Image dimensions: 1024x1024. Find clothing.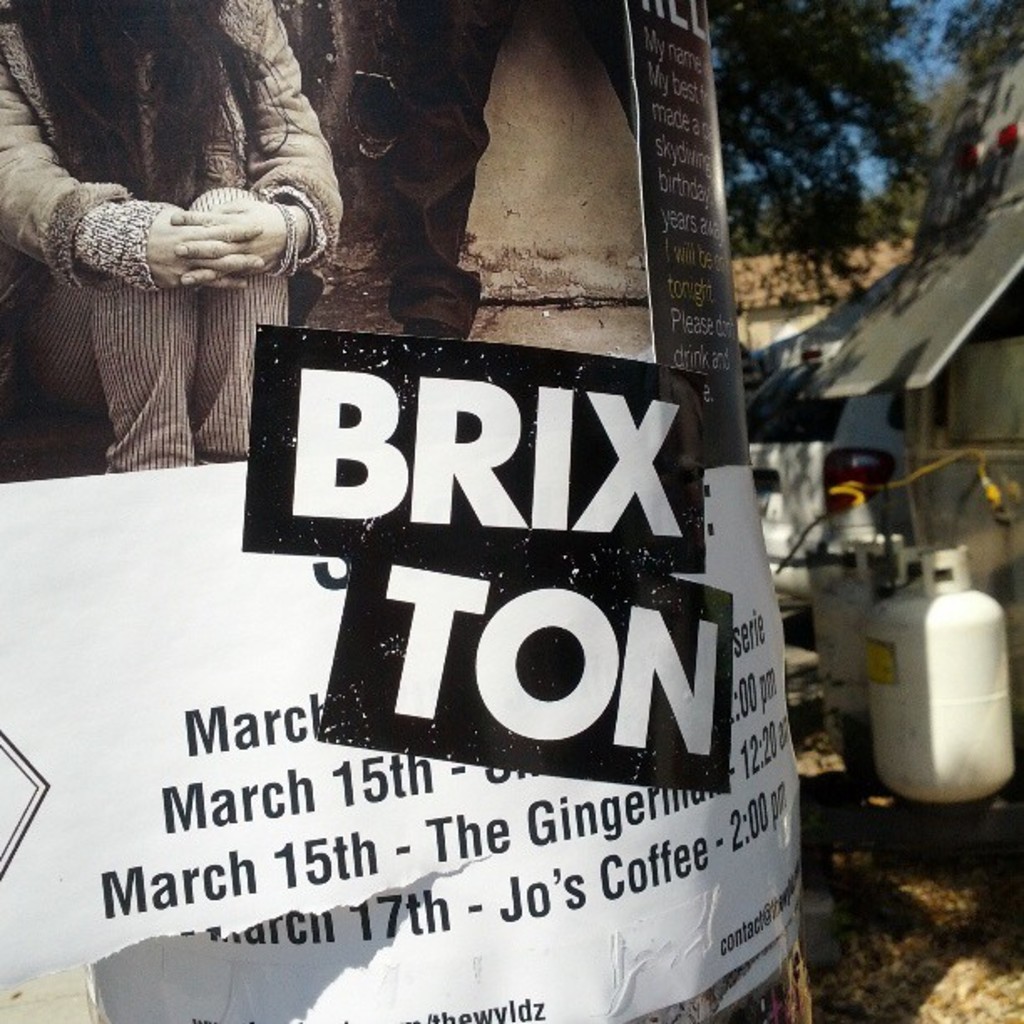
{"left": 281, "top": 0, "right": 514, "bottom": 338}.
